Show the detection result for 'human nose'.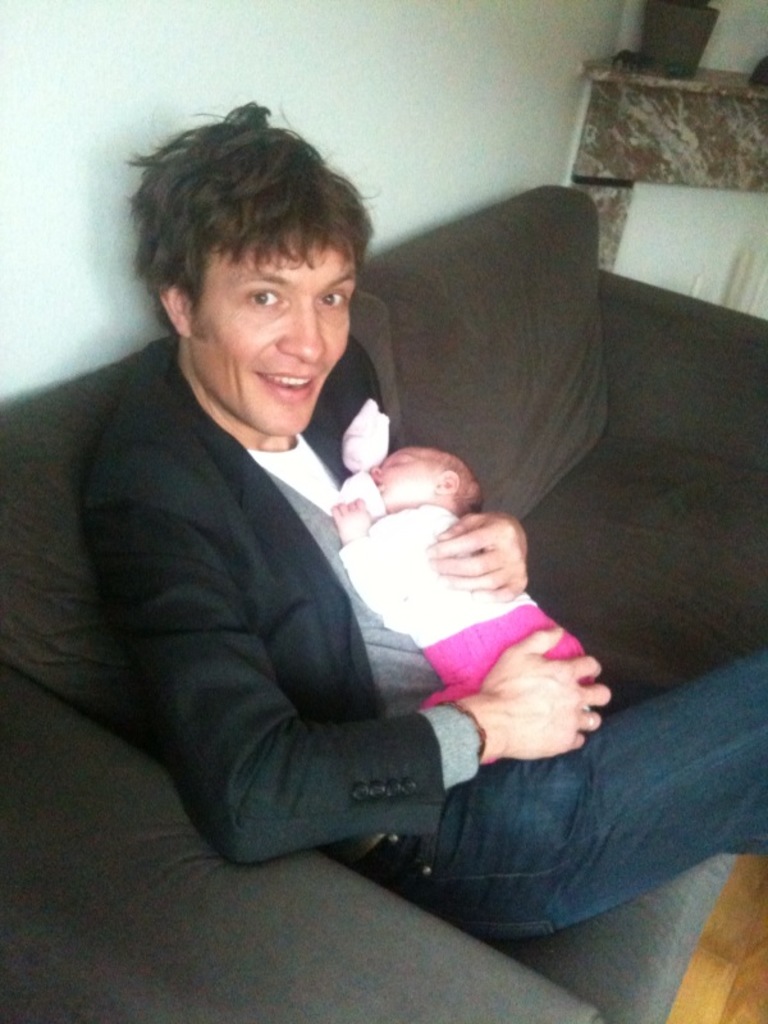
bbox=[367, 465, 380, 476].
